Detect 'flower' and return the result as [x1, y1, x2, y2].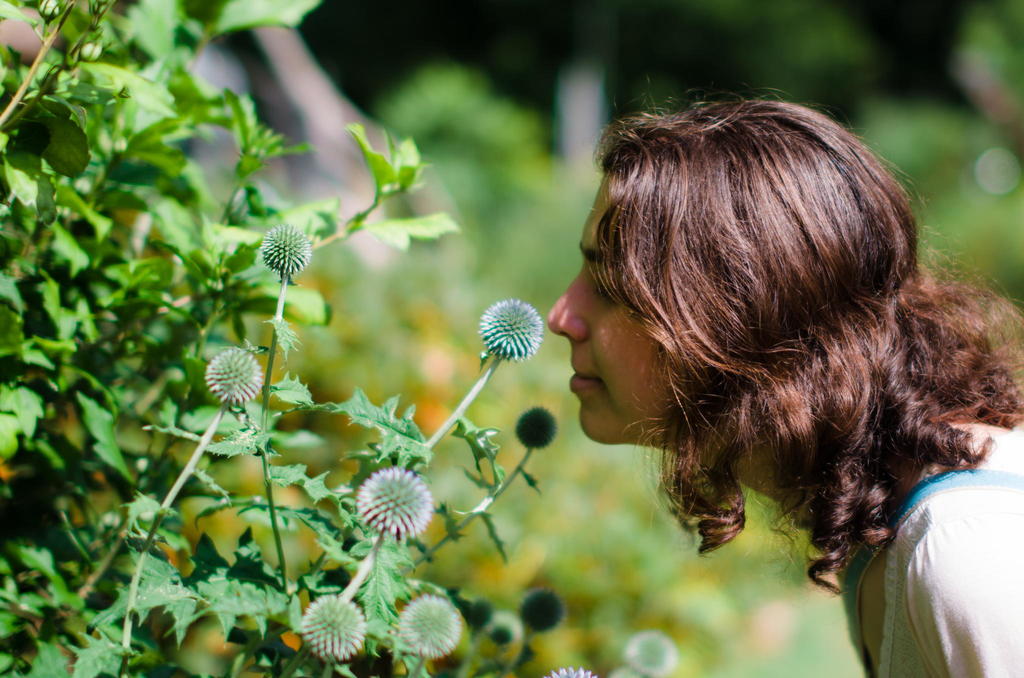
[355, 470, 433, 538].
